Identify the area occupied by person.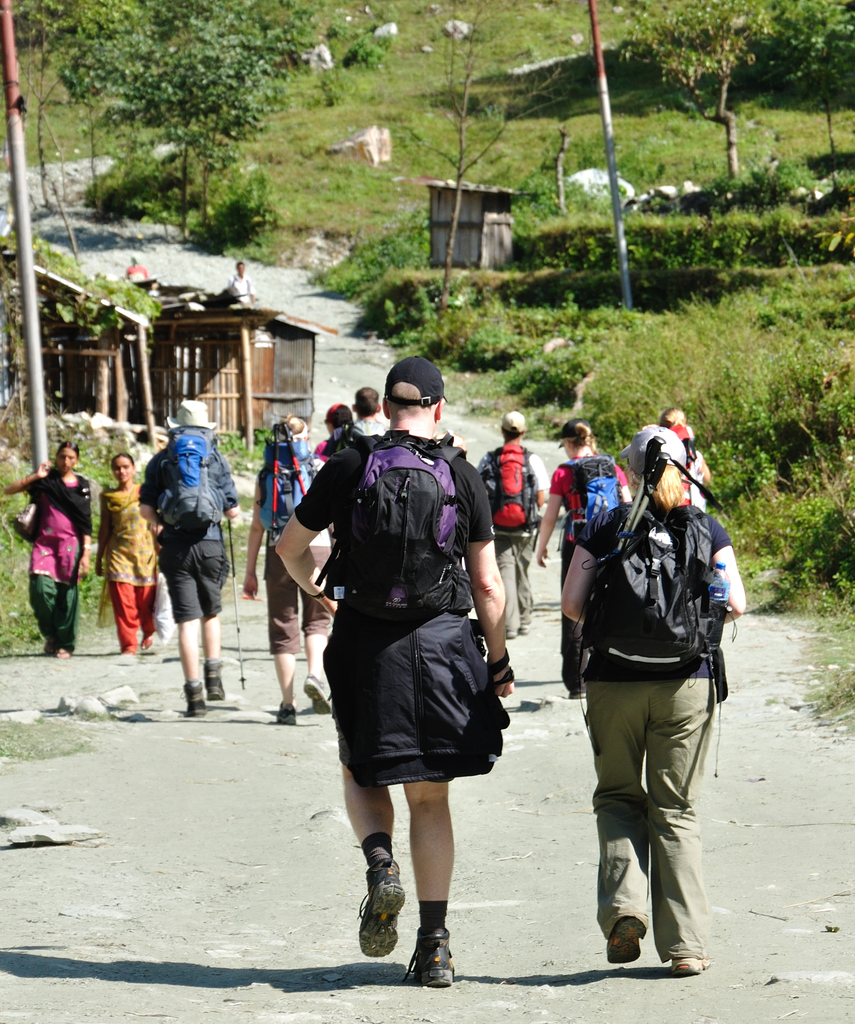
Area: [134,404,231,717].
